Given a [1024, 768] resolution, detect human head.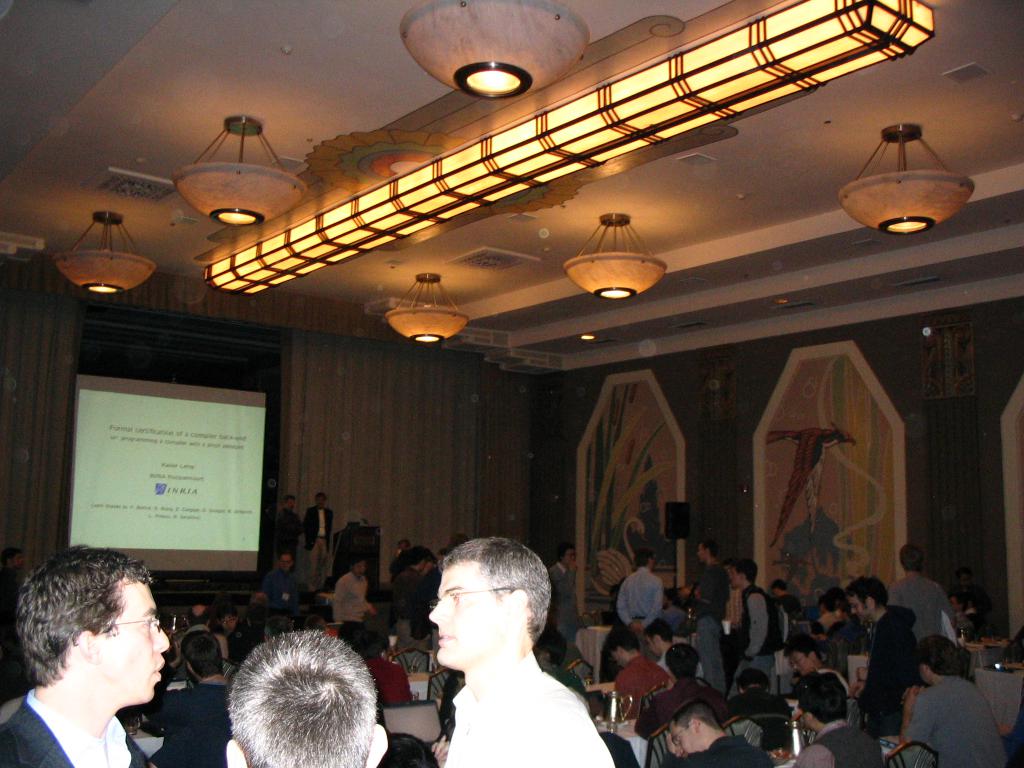
[20,547,172,701].
